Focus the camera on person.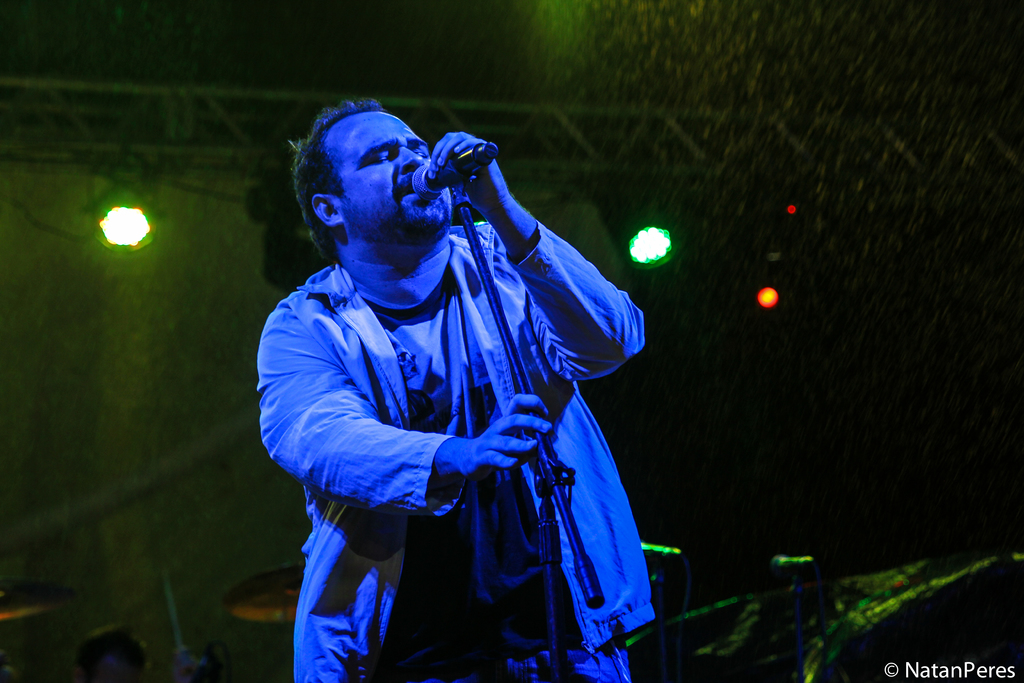
Focus region: locate(257, 90, 645, 682).
